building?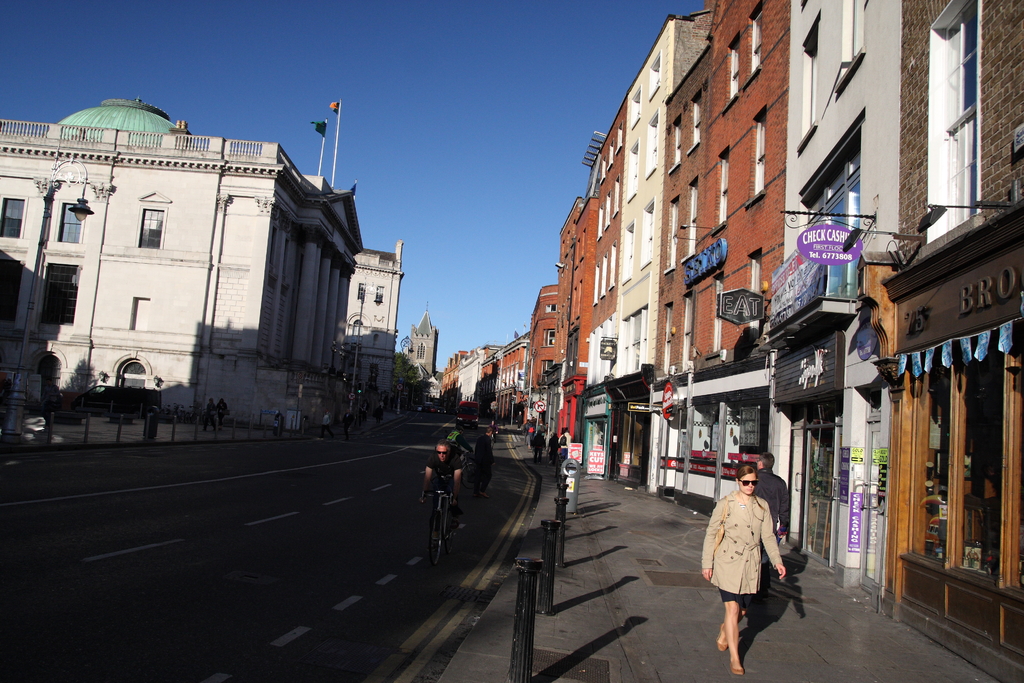
BBox(655, 0, 788, 491)
